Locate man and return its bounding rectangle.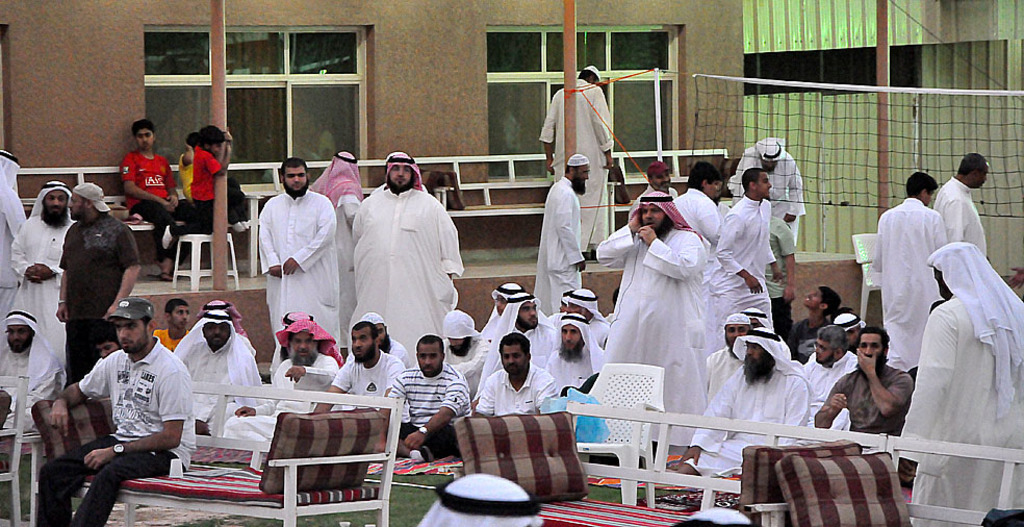
BBox(315, 323, 399, 416).
